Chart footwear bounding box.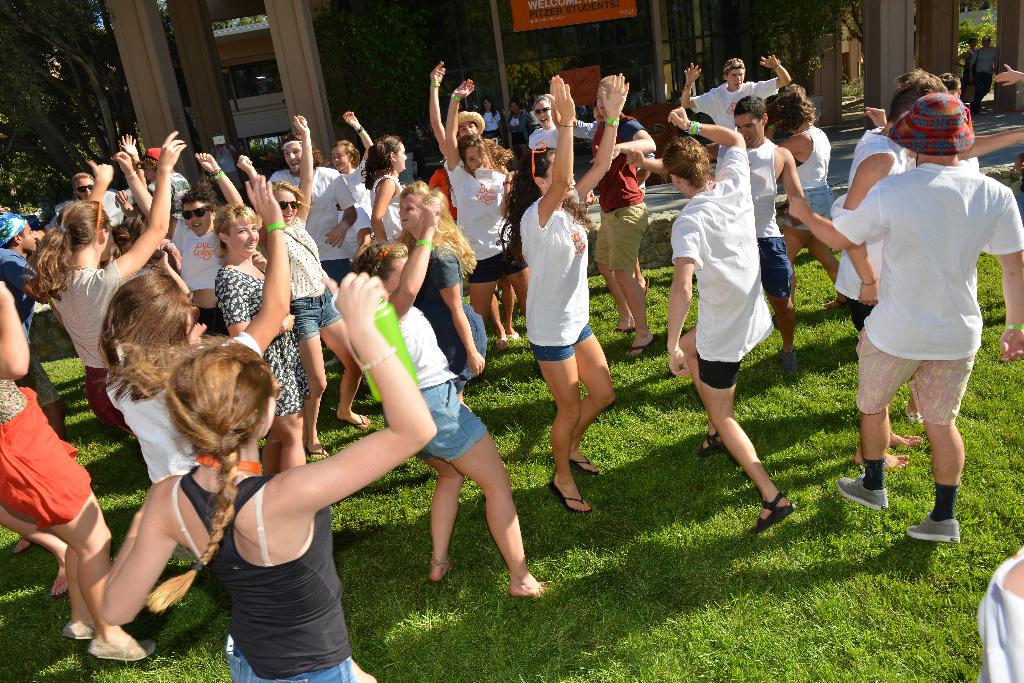
Charted: [570, 461, 599, 479].
